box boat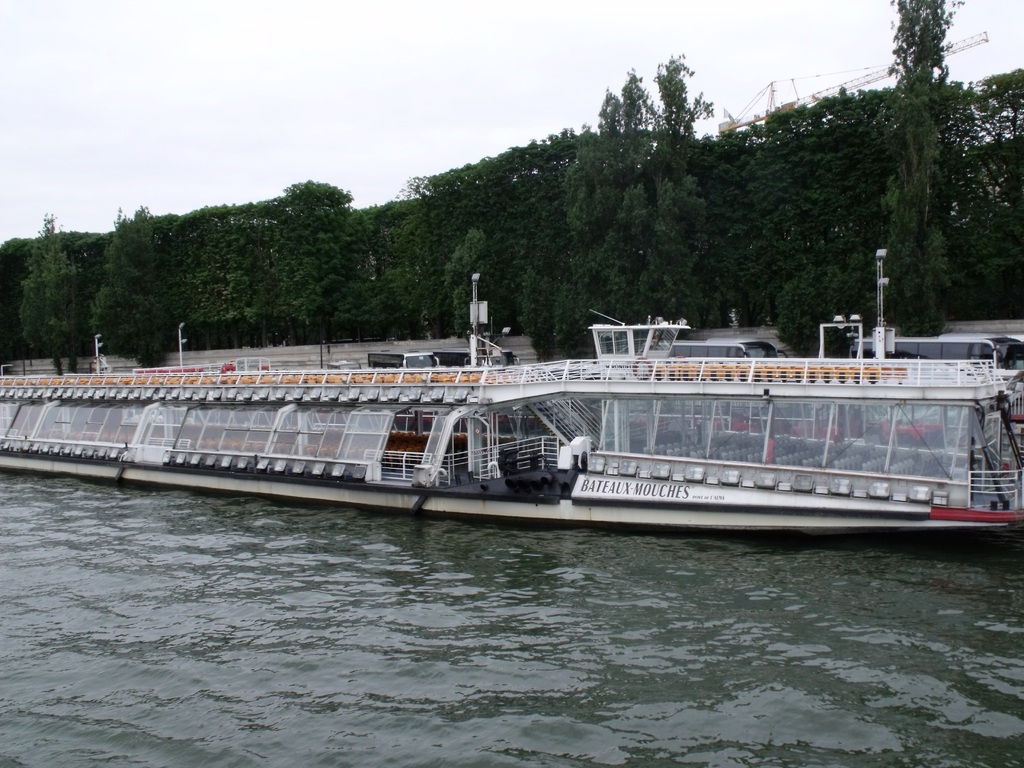
pyautogui.locateOnScreen(35, 294, 1015, 537)
